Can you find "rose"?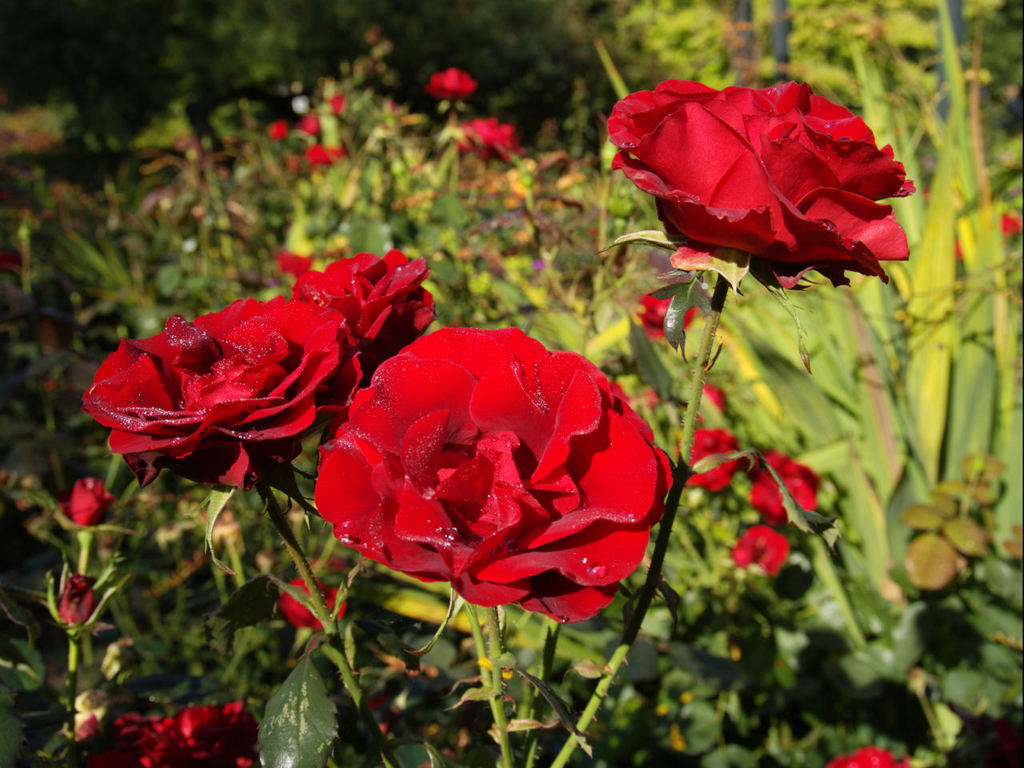
Yes, bounding box: 281, 569, 345, 633.
